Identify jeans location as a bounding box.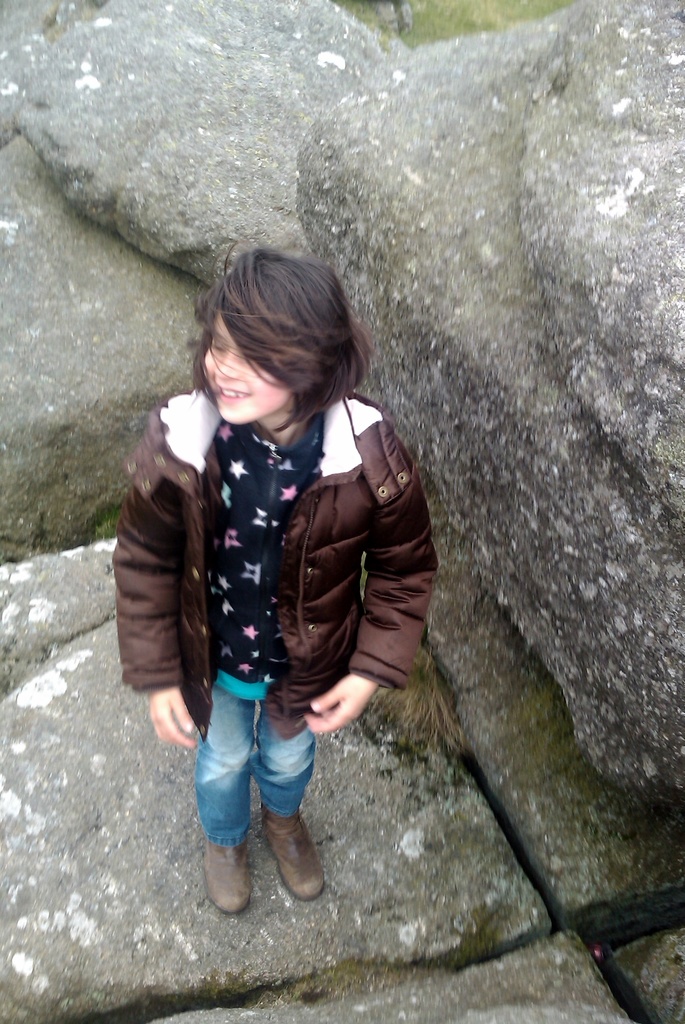
<region>193, 689, 314, 844</region>.
